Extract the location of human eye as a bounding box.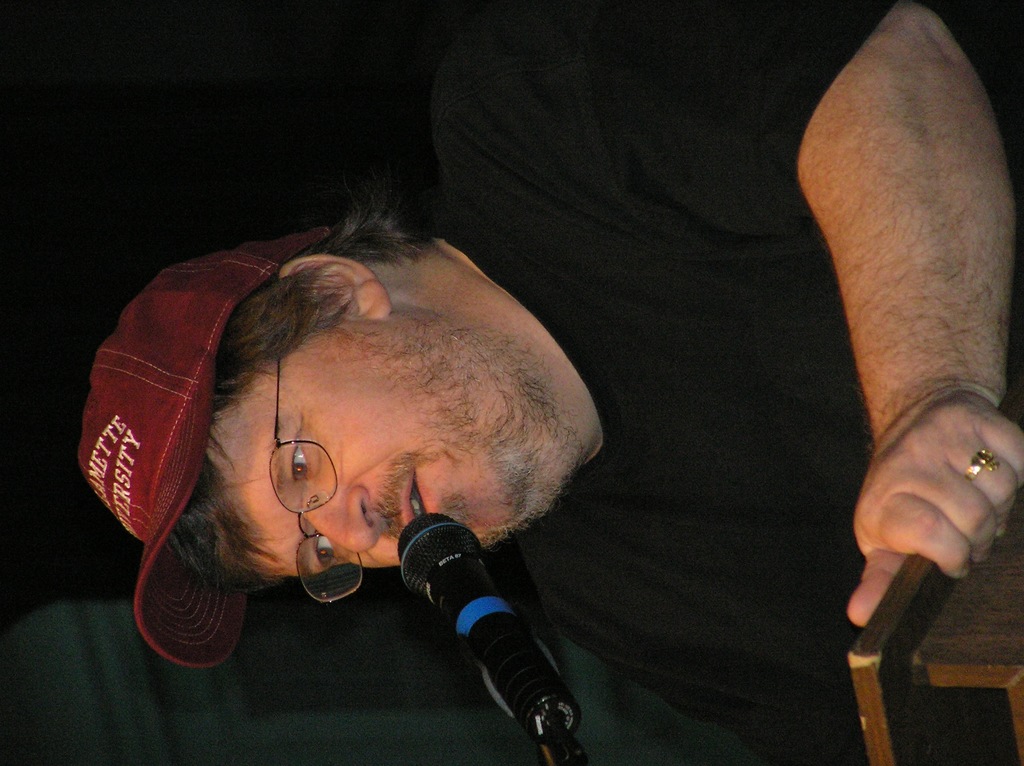
detection(285, 425, 316, 486).
